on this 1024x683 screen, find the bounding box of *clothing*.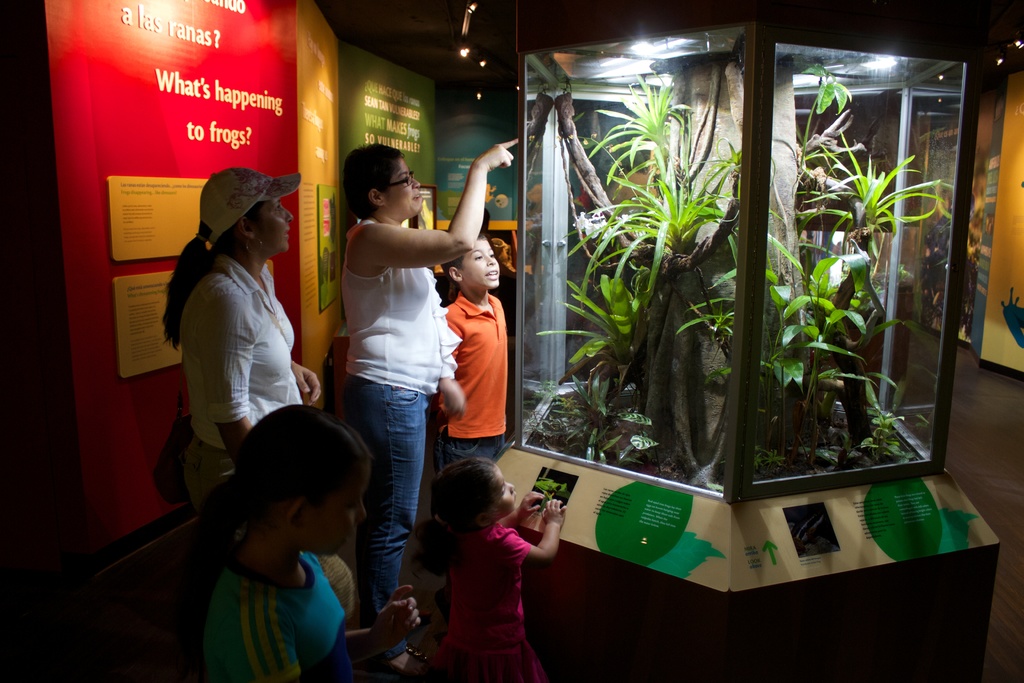
Bounding box: detection(440, 295, 508, 468).
